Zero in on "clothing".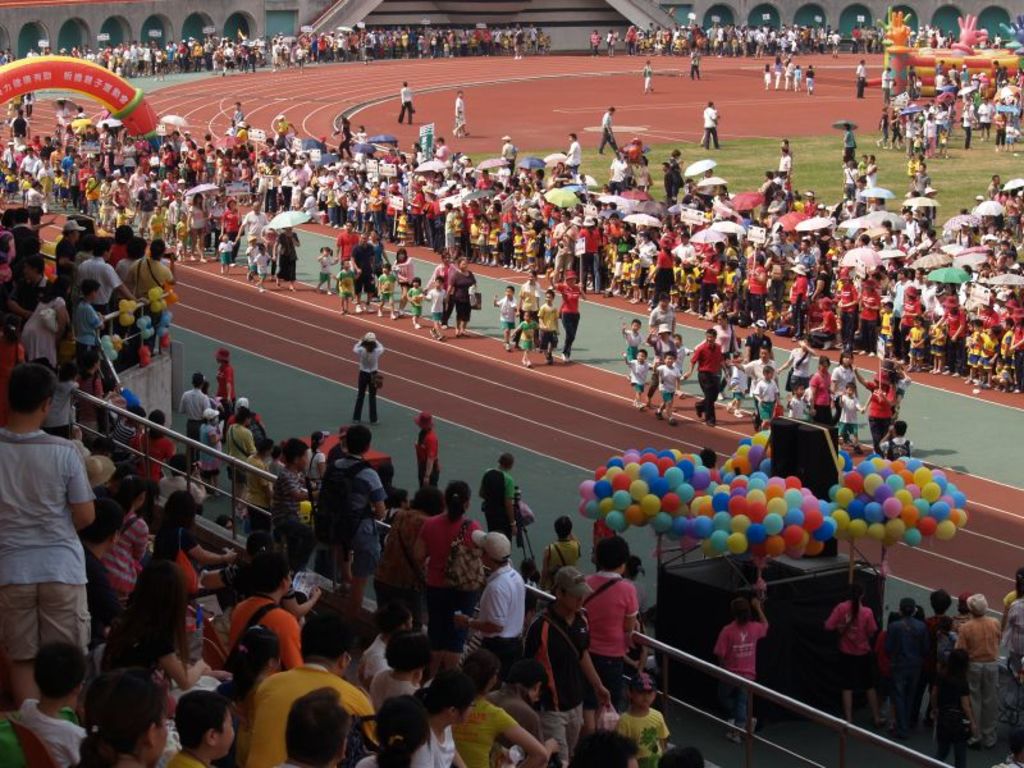
Zeroed in: left=361, top=668, right=413, bottom=700.
